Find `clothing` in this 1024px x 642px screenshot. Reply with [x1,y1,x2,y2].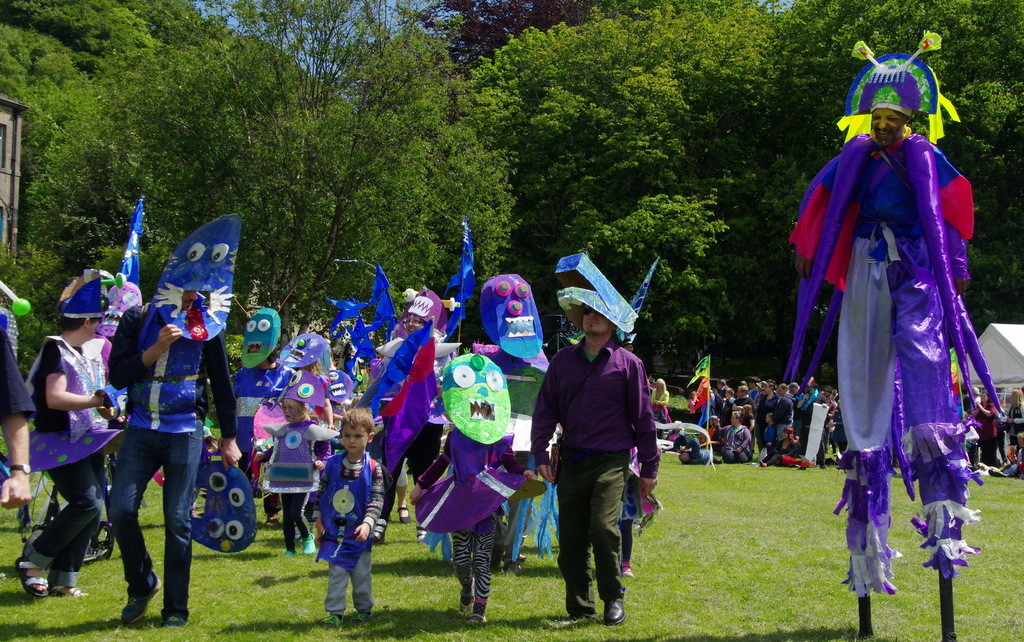
[715,424,752,461].
